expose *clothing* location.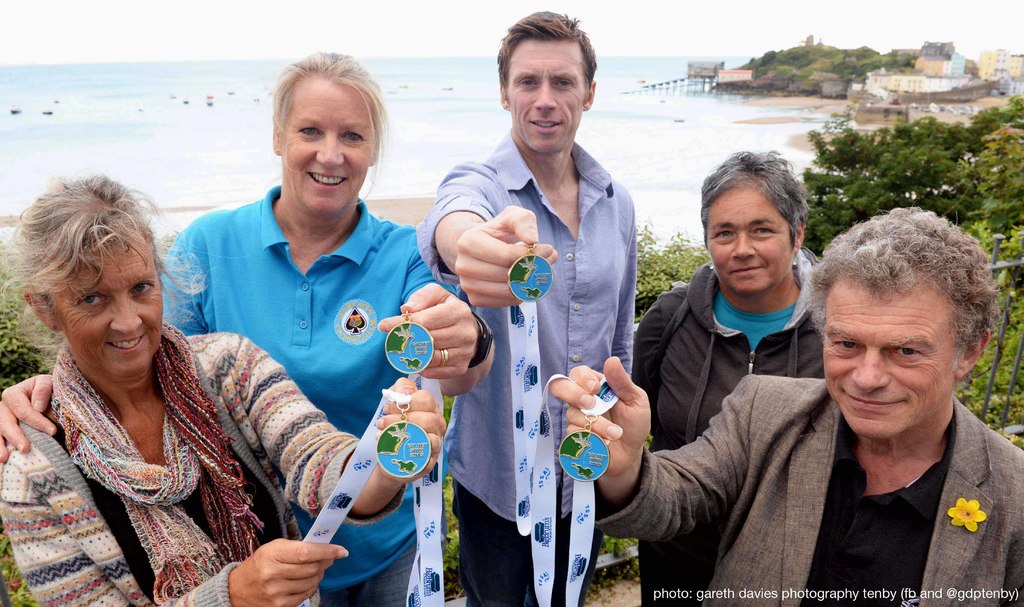
Exposed at (x1=624, y1=369, x2=1023, y2=606).
